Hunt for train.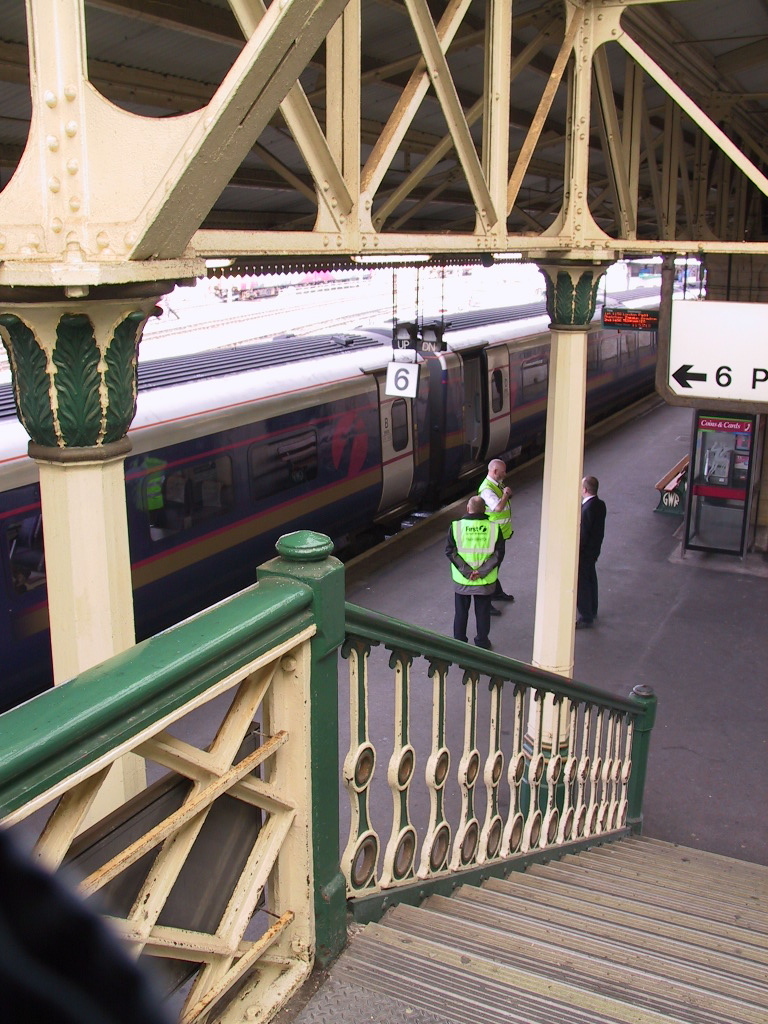
Hunted down at bbox=(0, 280, 701, 716).
